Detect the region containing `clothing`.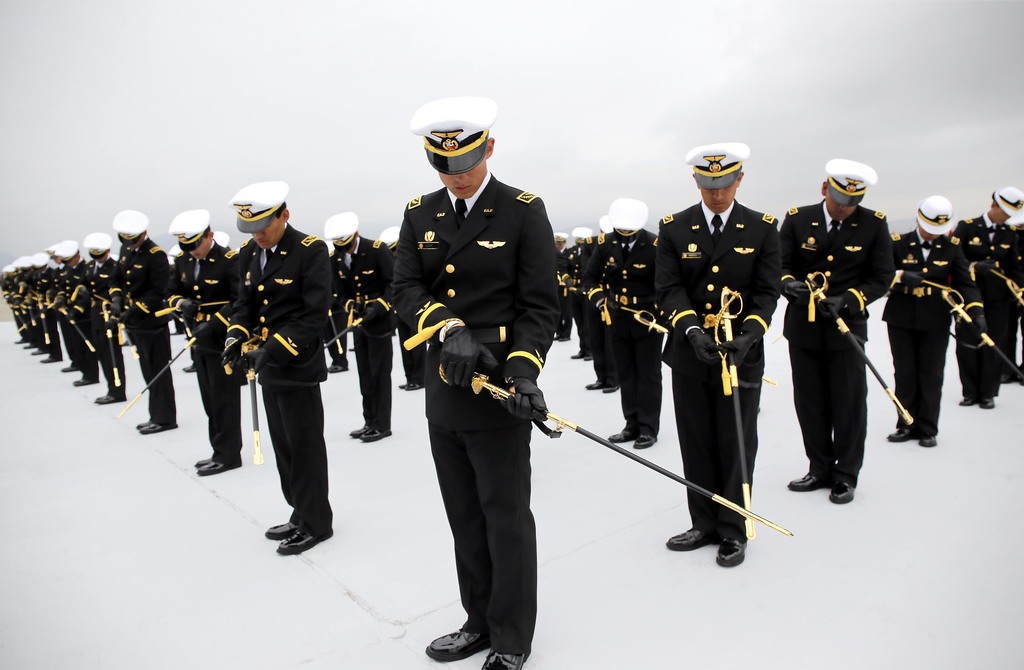
BBox(657, 200, 776, 542).
